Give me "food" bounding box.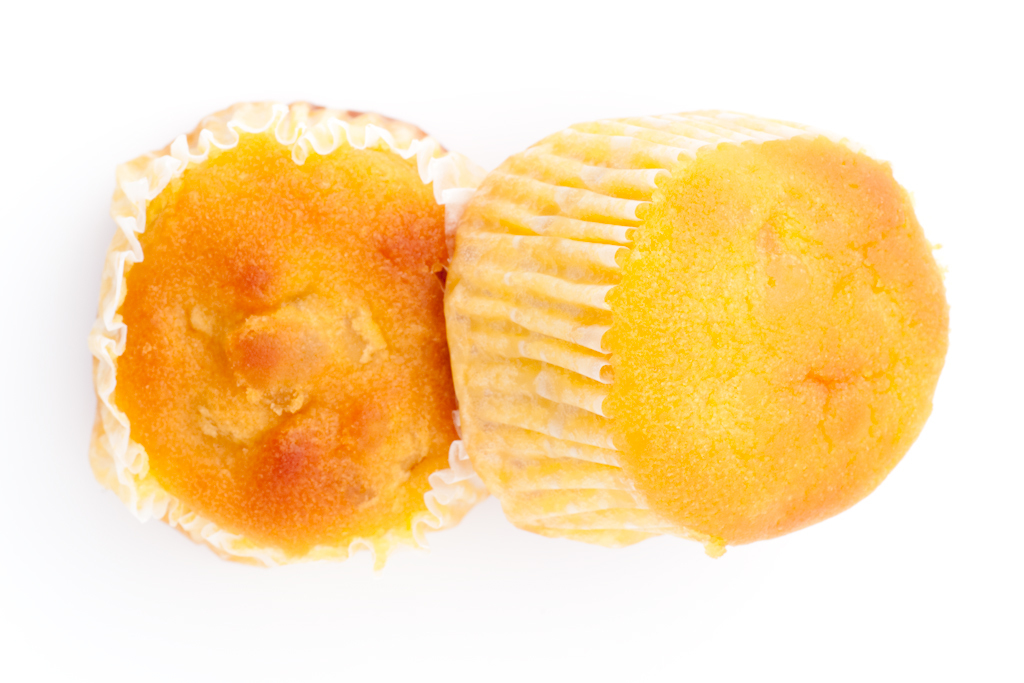
box=[82, 98, 492, 578].
